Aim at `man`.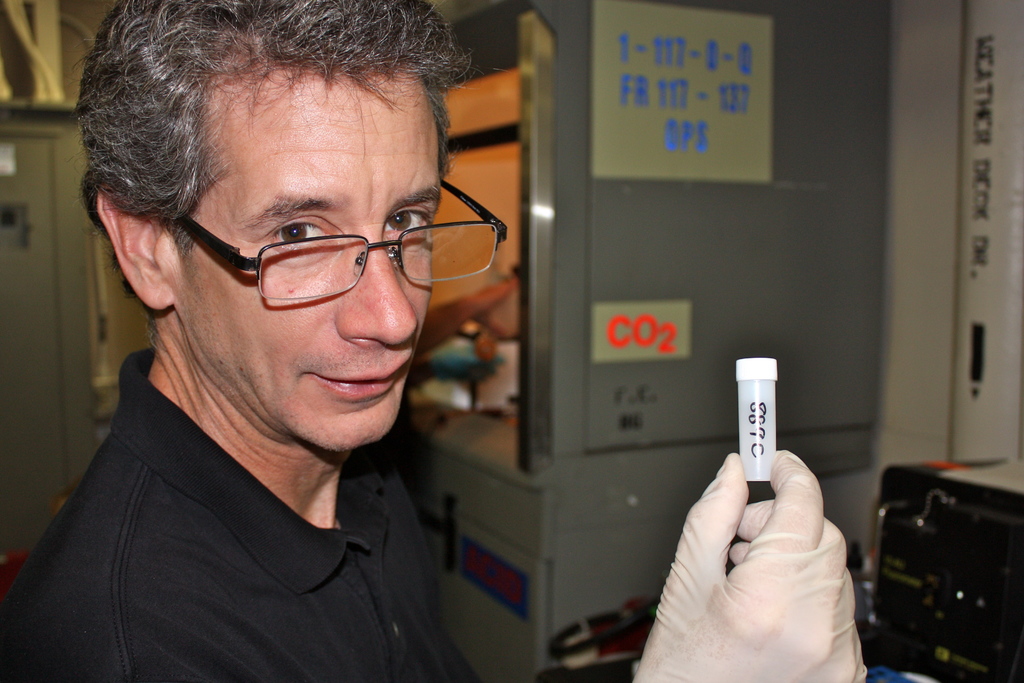
Aimed at 205,68,697,654.
